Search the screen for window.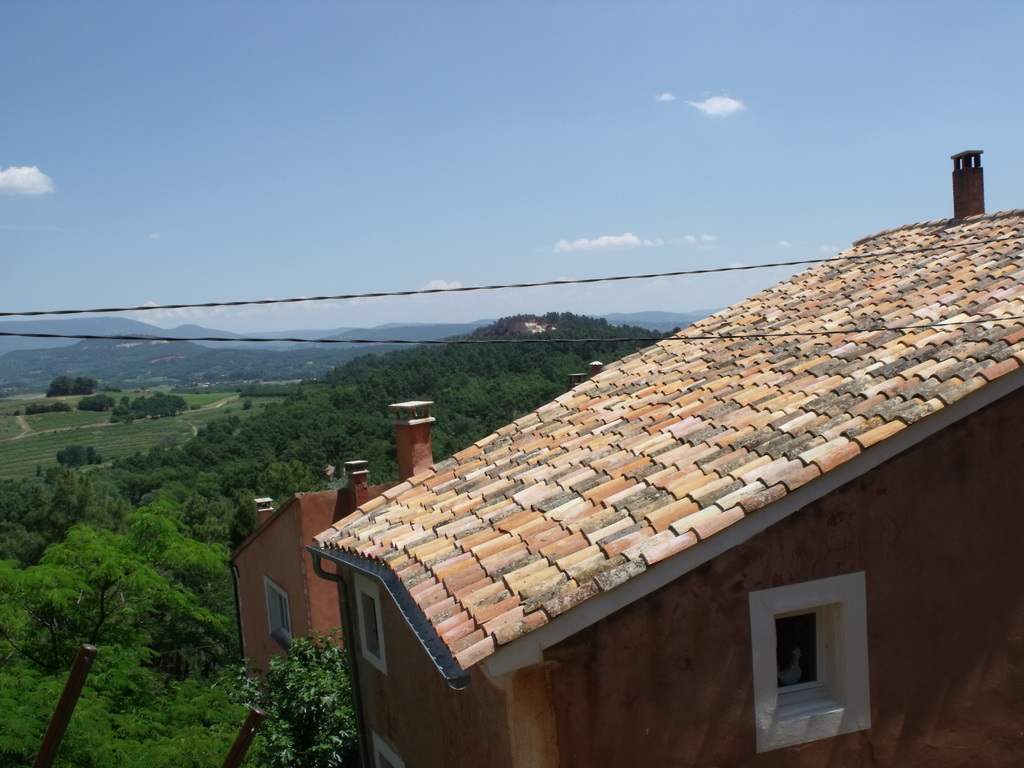
Found at (747,571,870,756).
